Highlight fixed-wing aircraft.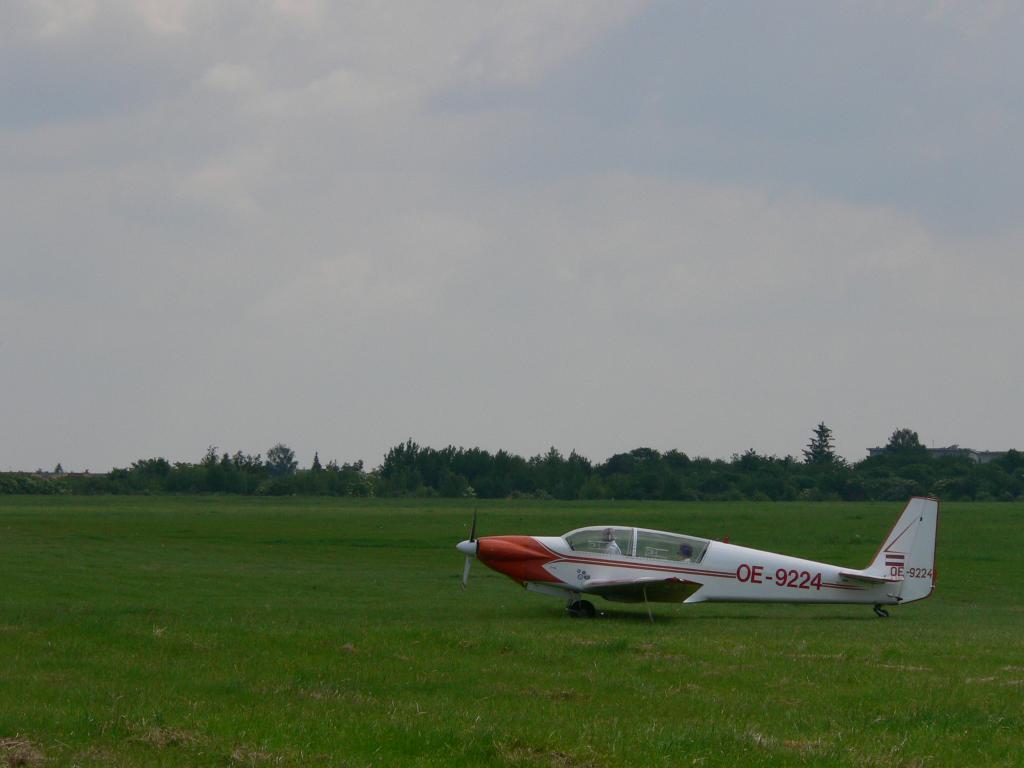
Highlighted region: (452,497,943,625).
